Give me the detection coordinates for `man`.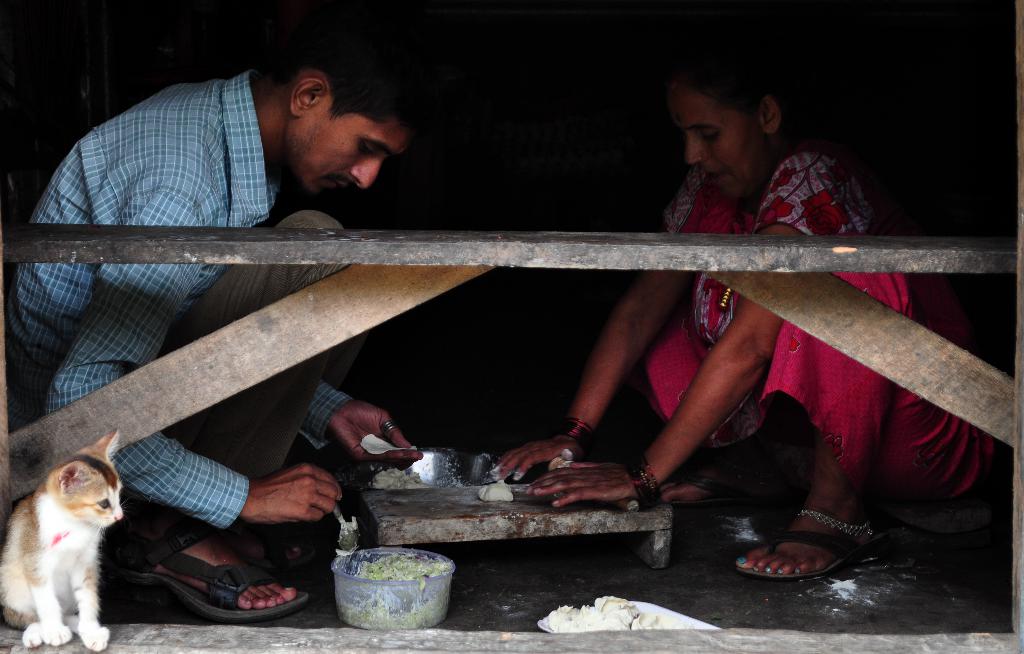
bbox(4, 26, 420, 624).
